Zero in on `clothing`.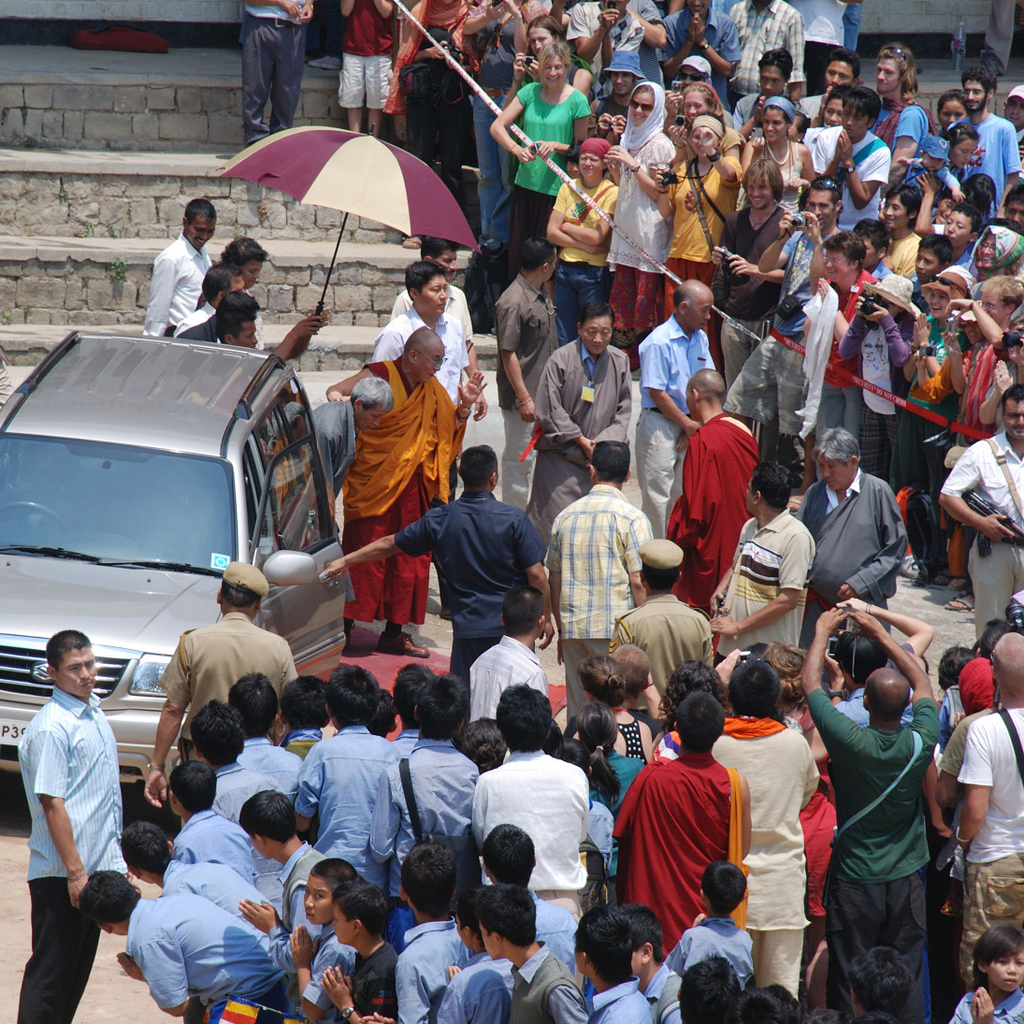
Zeroed in: region(337, 0, 395, 108).
